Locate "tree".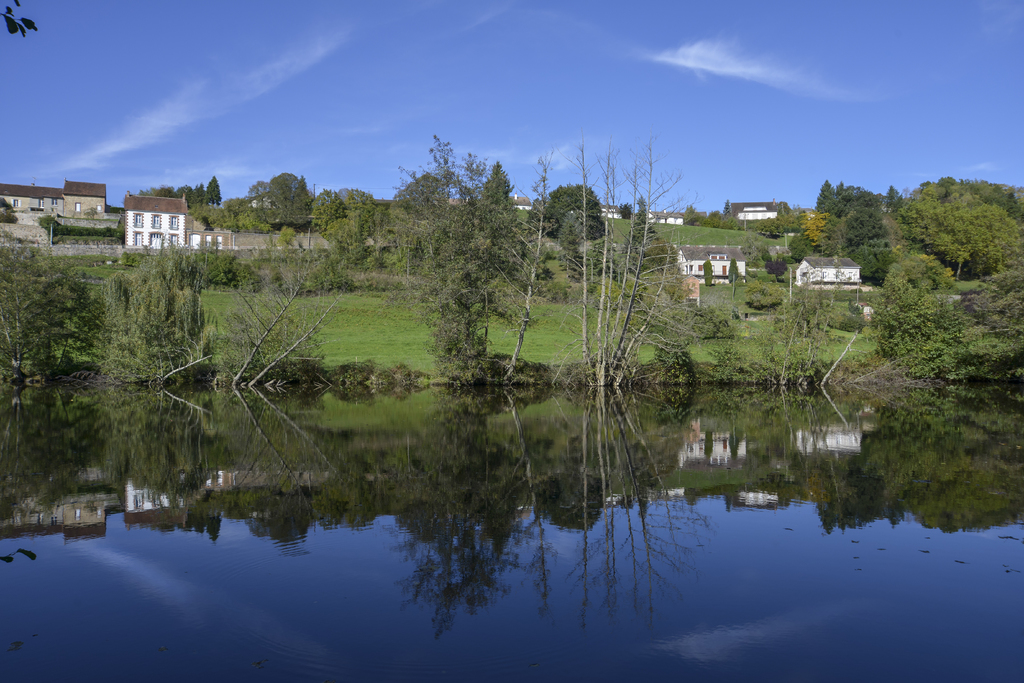
Bounding box: 260/170/324/233.
